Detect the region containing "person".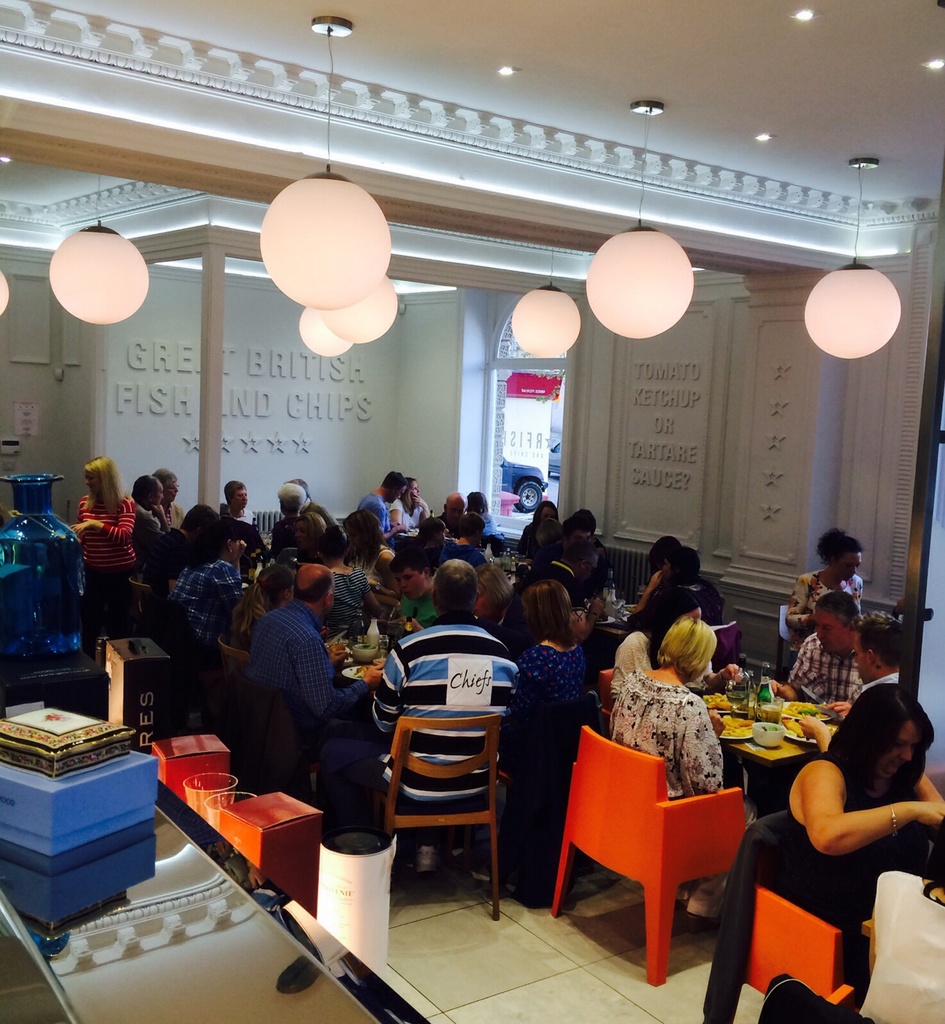
bbox=[57, 449, 944, 996].
